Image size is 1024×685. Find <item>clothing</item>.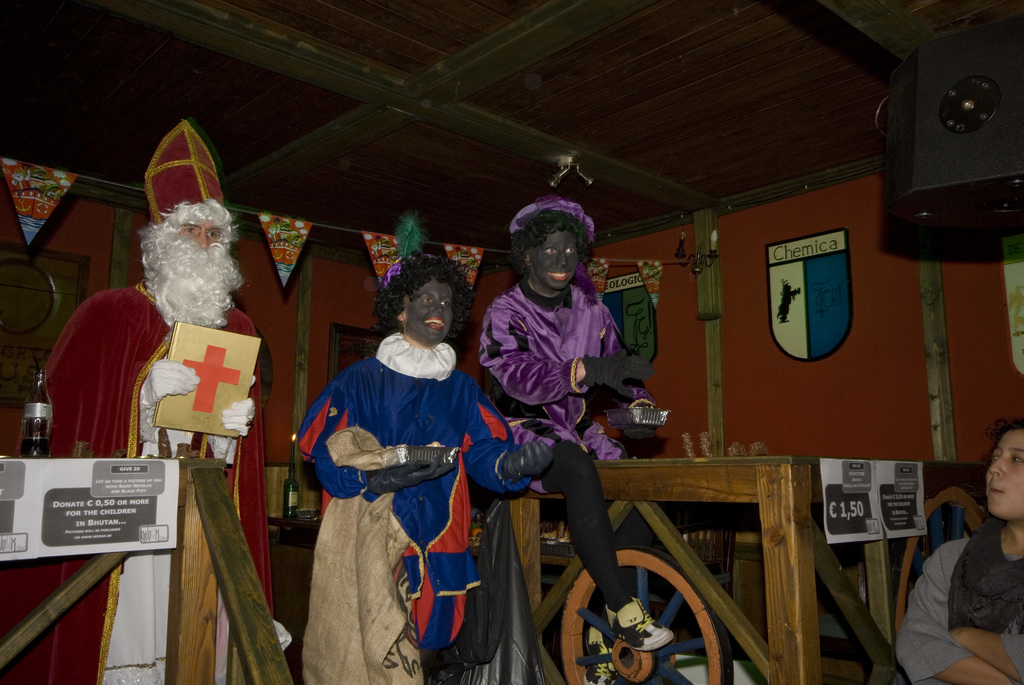
box=[282, 326, 460, 666].
